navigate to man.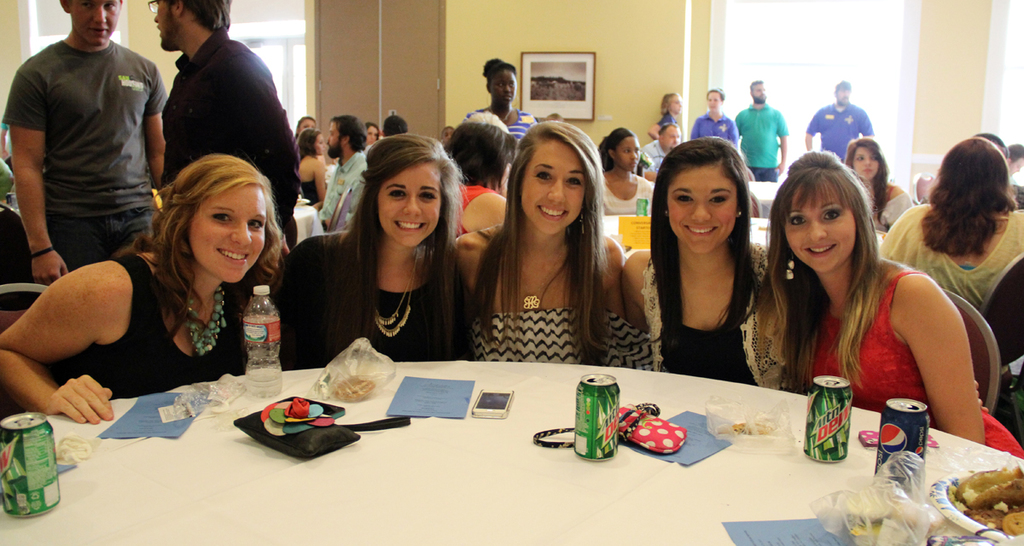
Navigation target: region(323, 116, 374, 225).
